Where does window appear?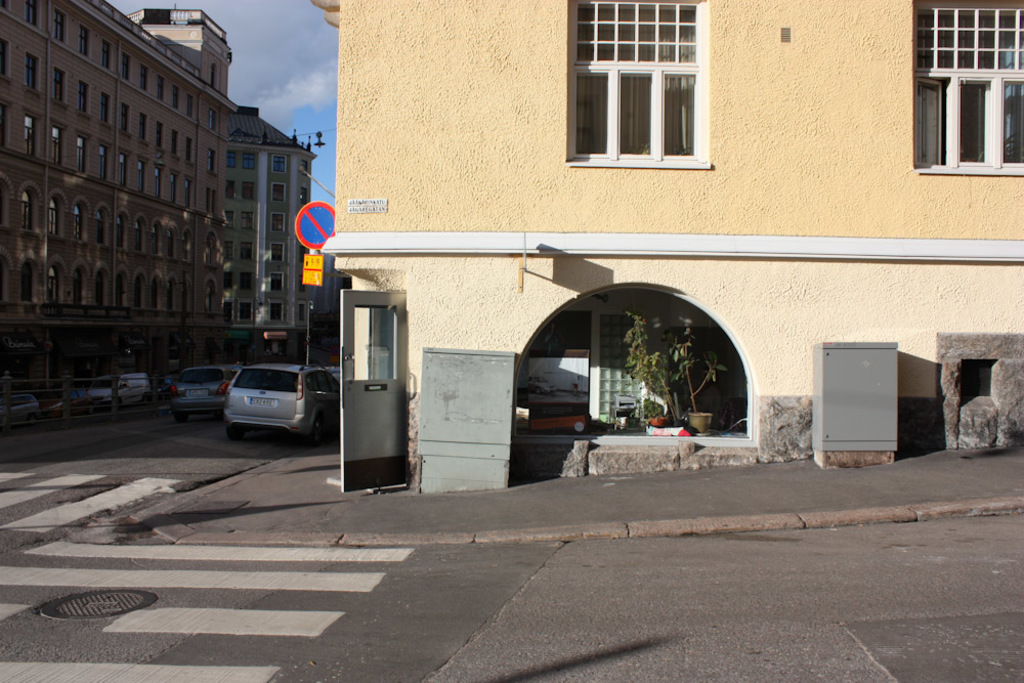
Appears at bbox=[270, 300, 289, 324].
